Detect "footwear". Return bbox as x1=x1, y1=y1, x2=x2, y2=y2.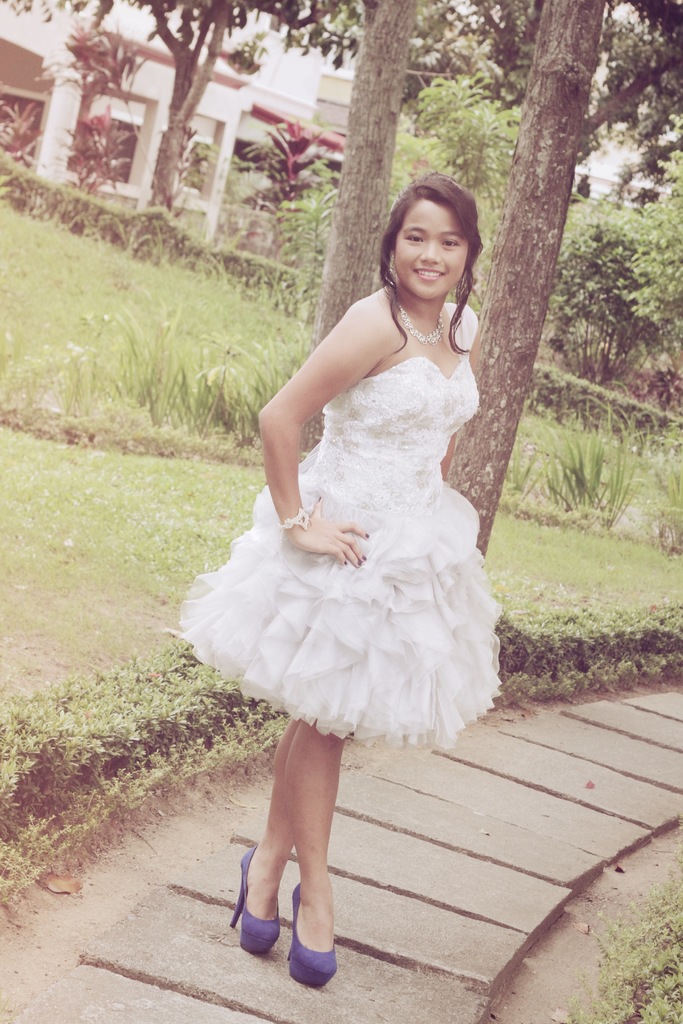
x1=229, y1=847, x2=278, y2=957.
